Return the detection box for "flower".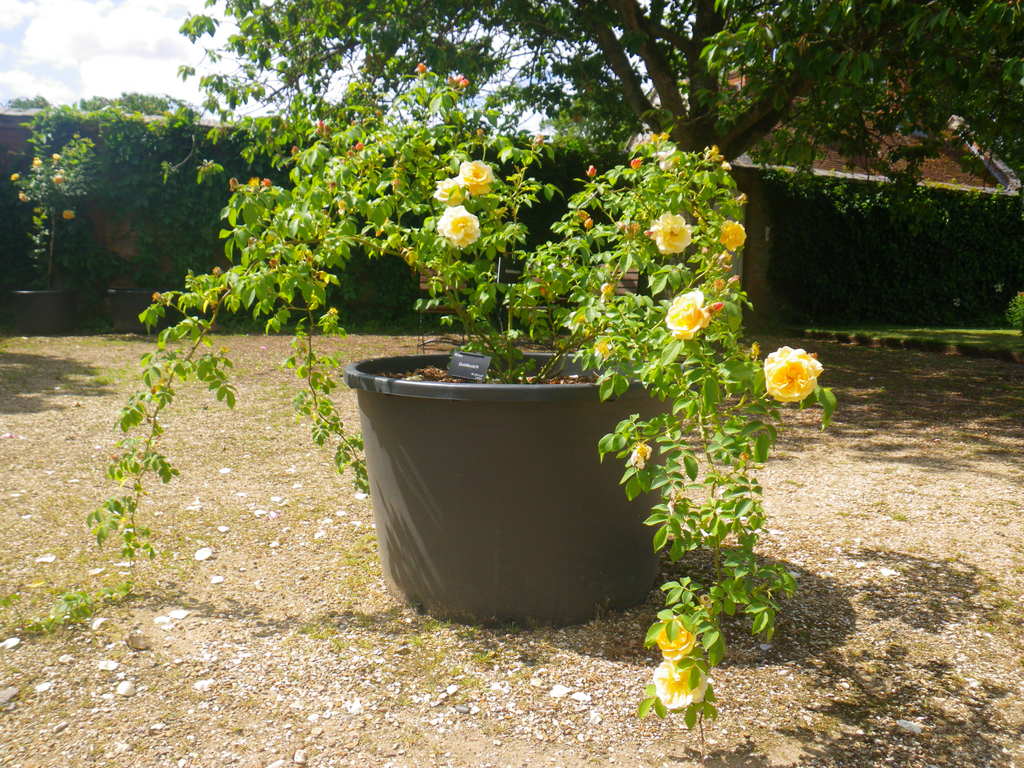
box=[628, 444, 653, 468].
